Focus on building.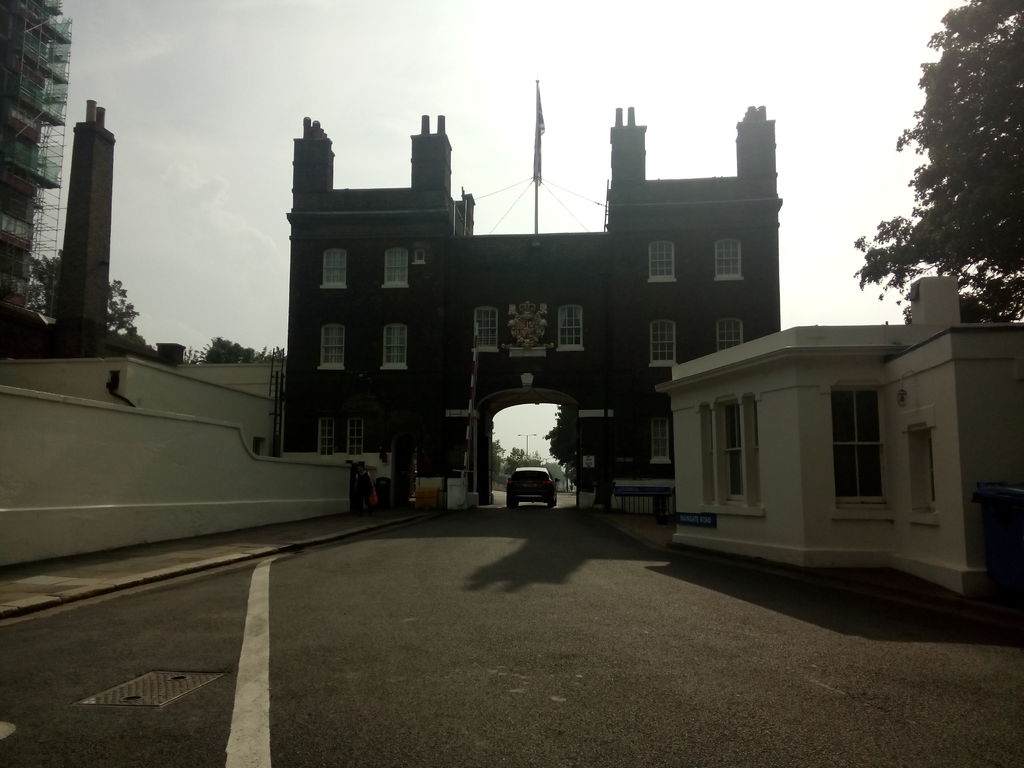
Focused at [left=656, top=276, right=1023, bottom=597].
